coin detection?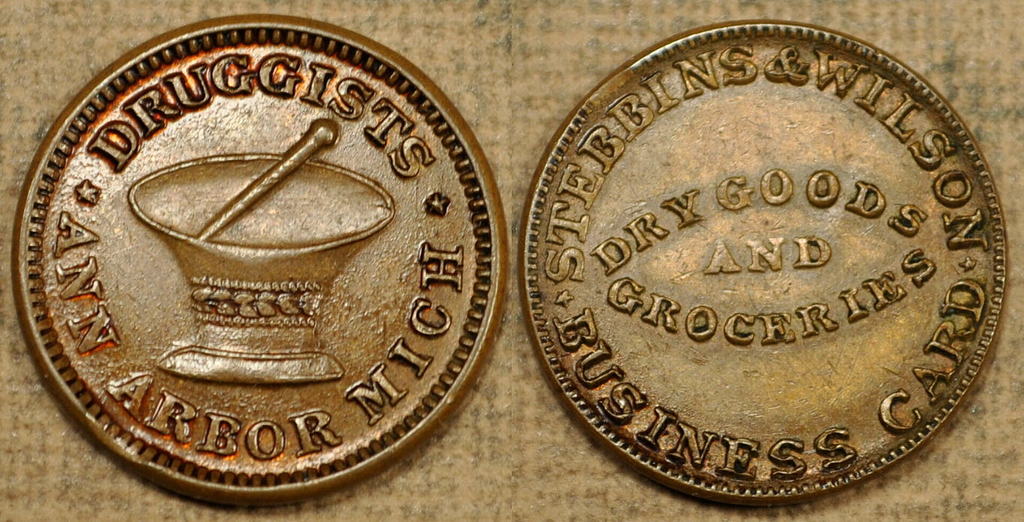
{"x1": 533, "y1": 20, "x2": 995, "y2": 514}
